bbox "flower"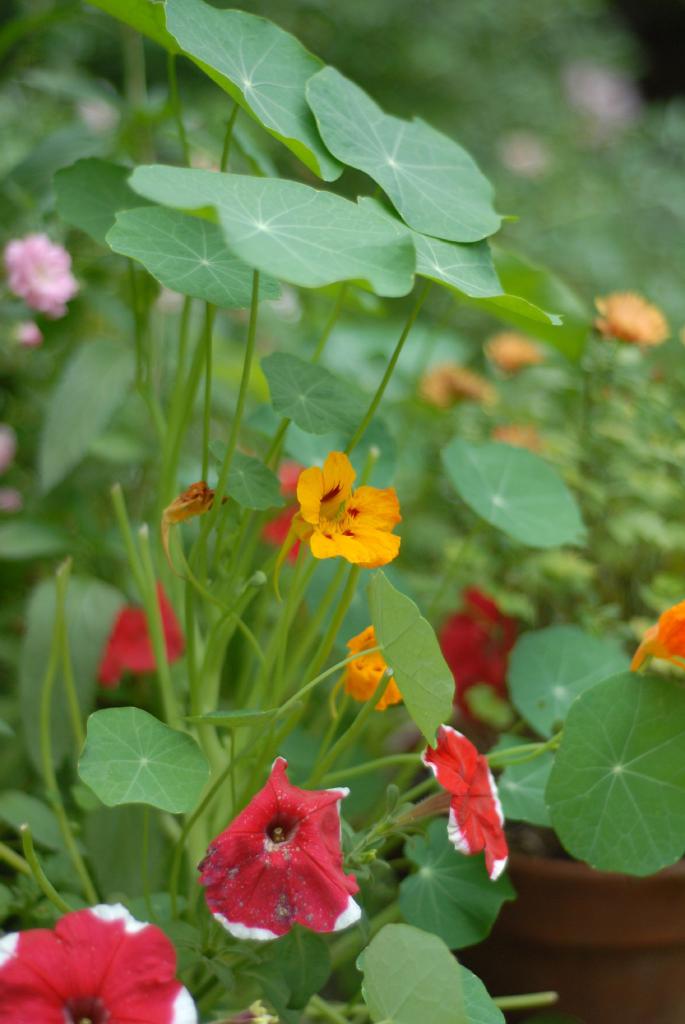
Rect(487, 328, 552, 376)
